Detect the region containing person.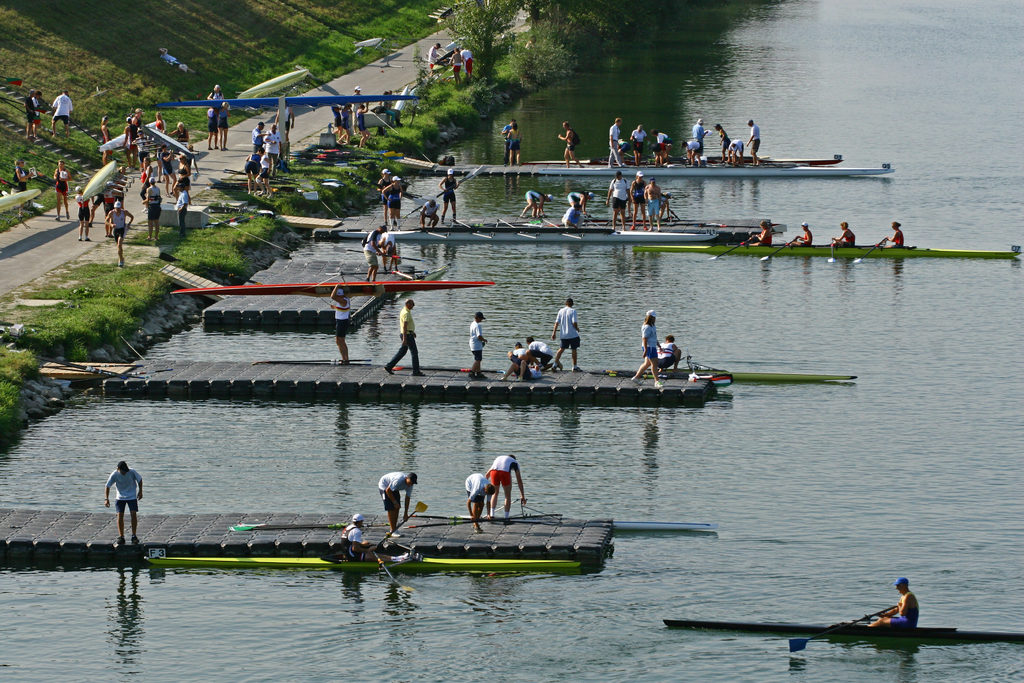
box(520, 331, 552, 368).
